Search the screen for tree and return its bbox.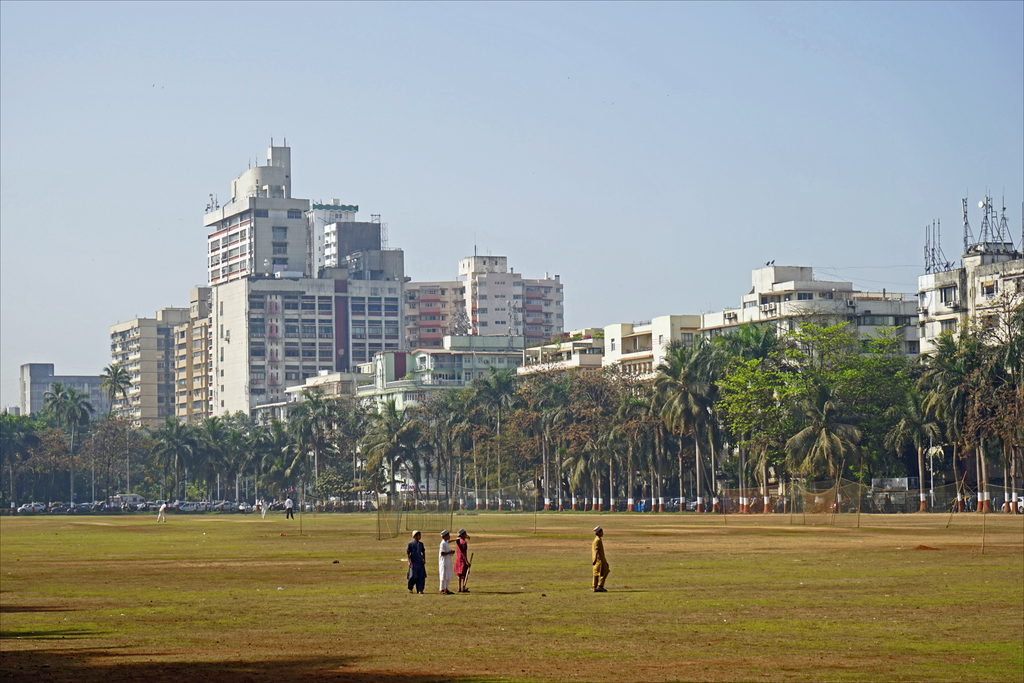
Found: <bbox>513, 361, 565, 516</bbox>.
